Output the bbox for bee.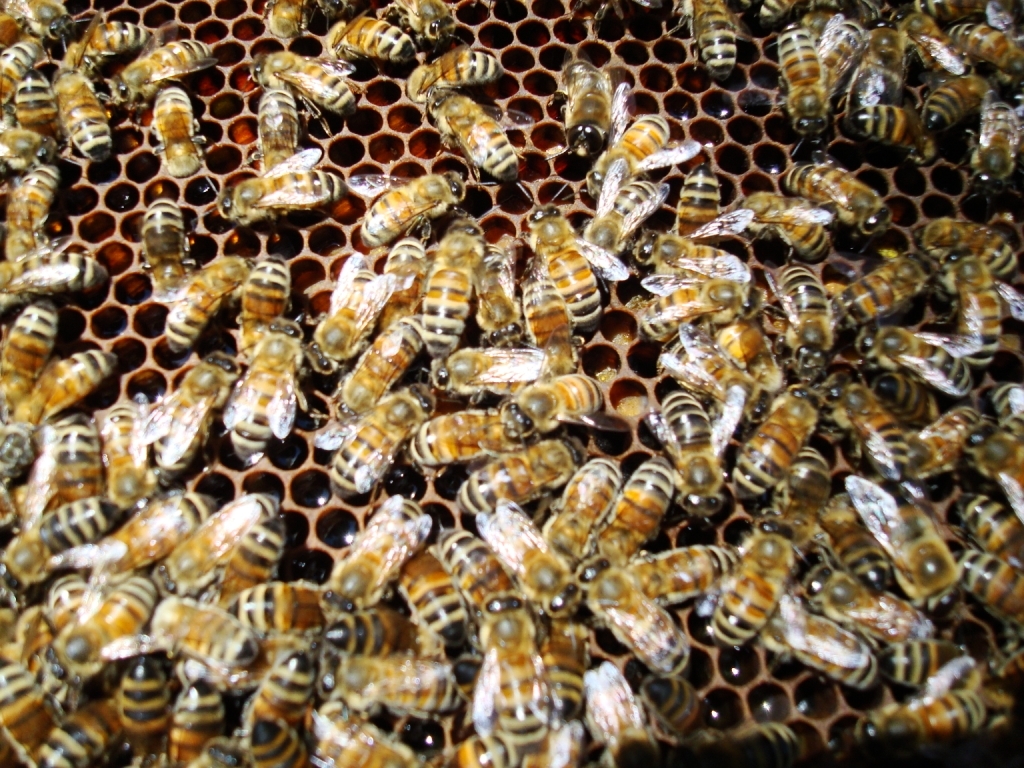
<region>181, 722, 252, 767</region>.
